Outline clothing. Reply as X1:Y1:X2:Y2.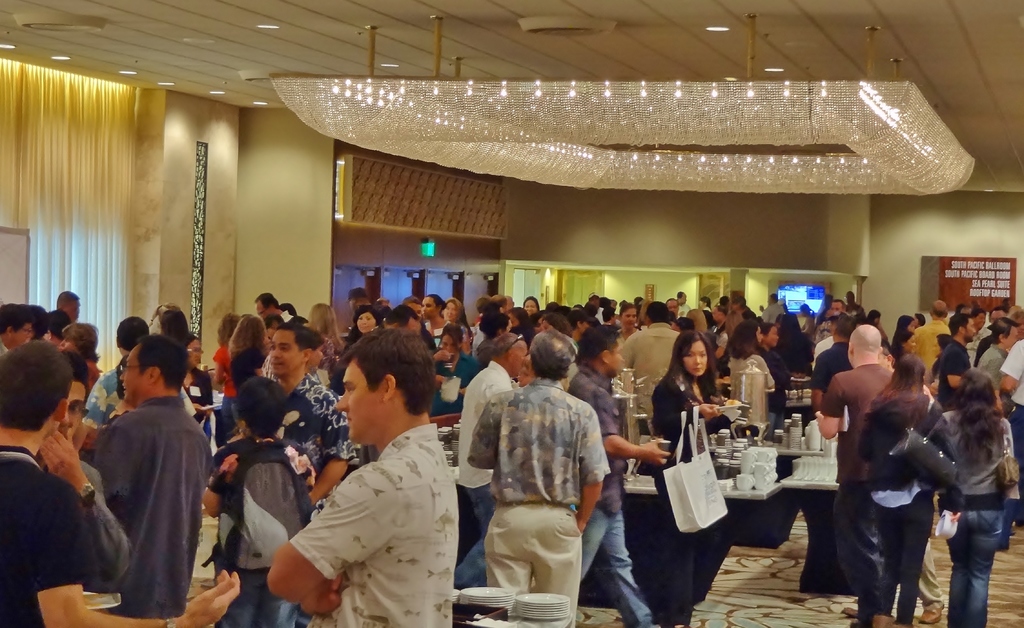
95:391:216:616.
